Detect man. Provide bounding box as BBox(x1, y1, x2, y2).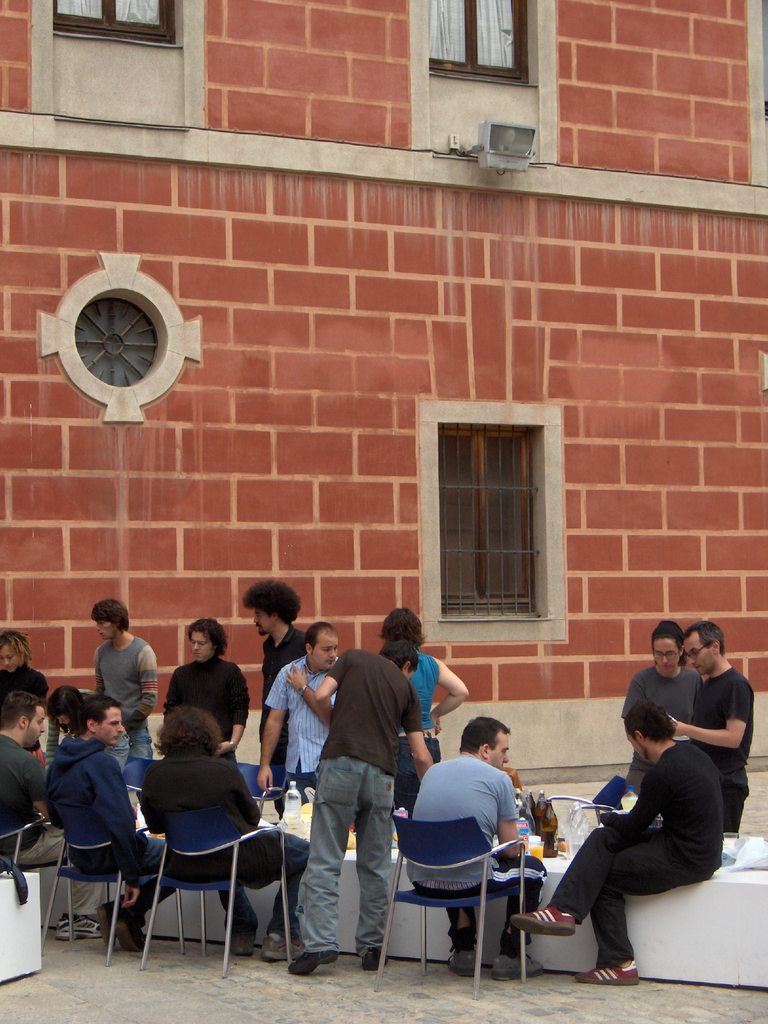
BBox(260, 621, 348, 792).
